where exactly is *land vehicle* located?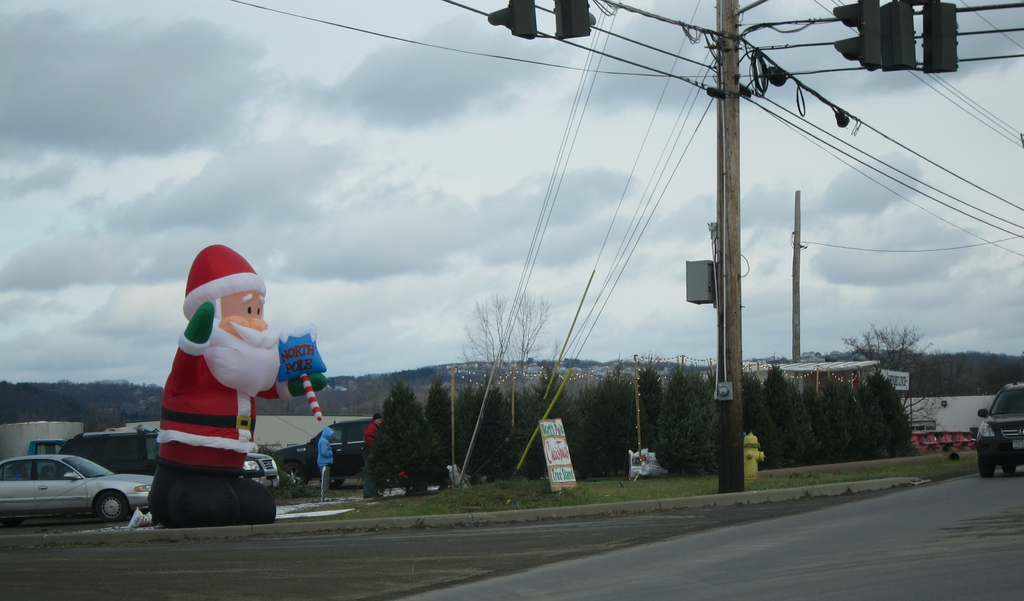
Its bounding box is Rect(268, 417, 380, 486).
